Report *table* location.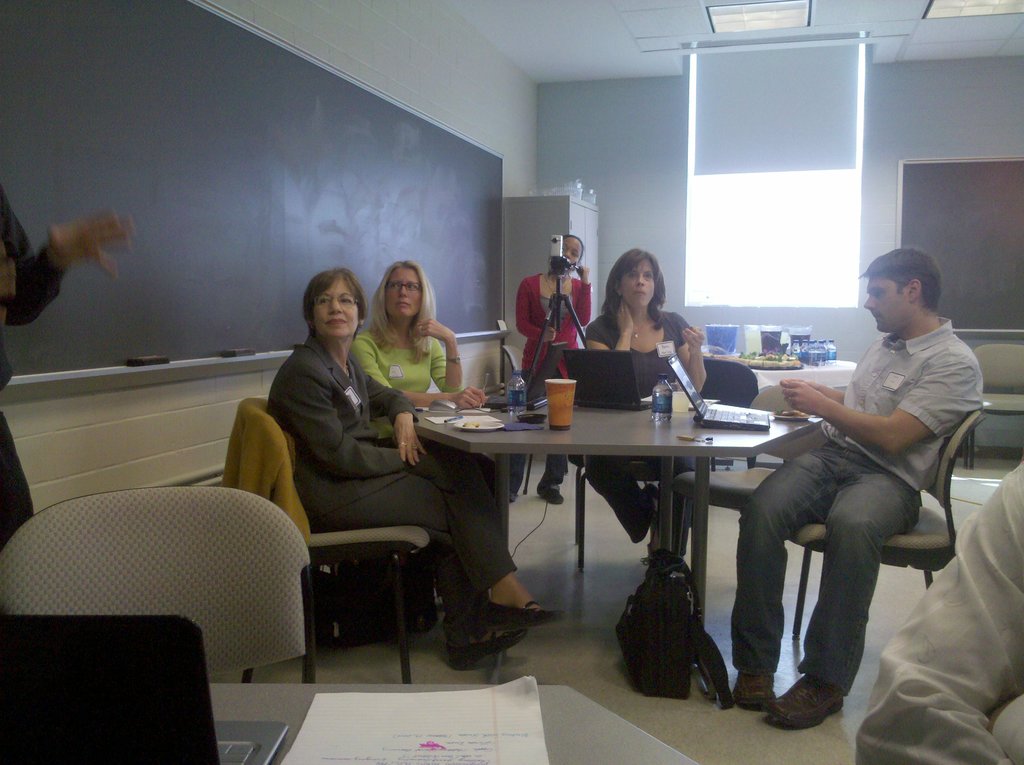
Report: detection(358, 369, 831, 657).
